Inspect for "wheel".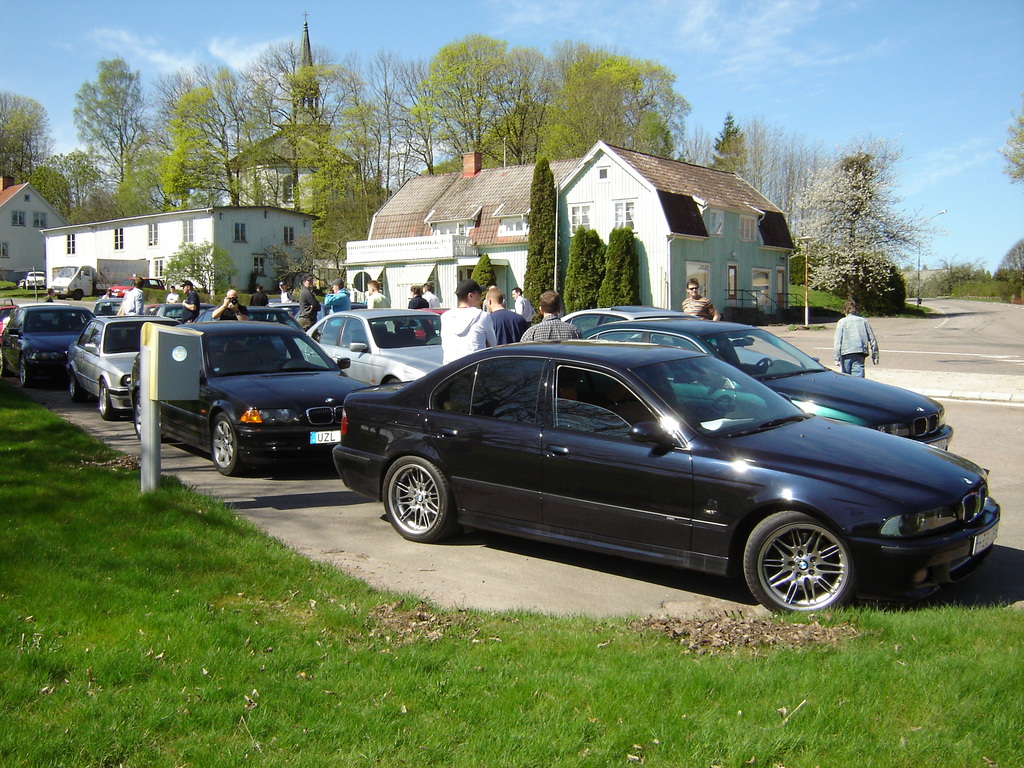
Inspection: pyautogui.locateOnScreen(0, 342, 4, 380).
